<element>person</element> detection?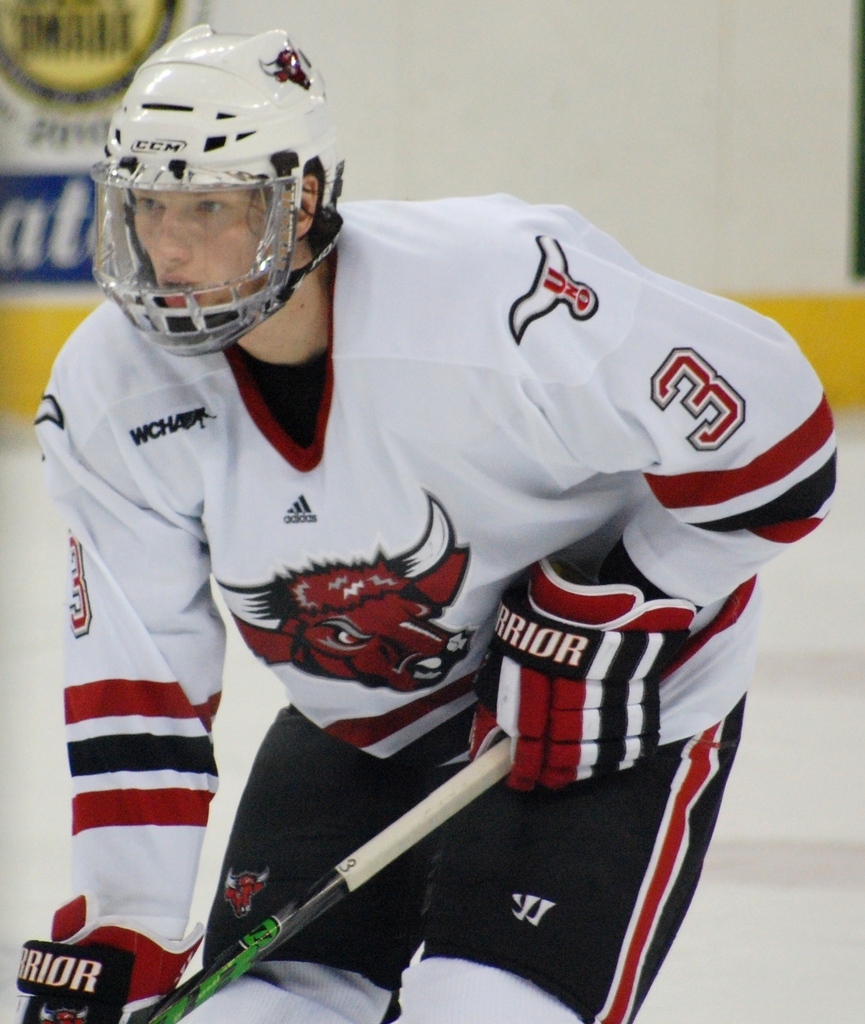
(x1=51, y1=33, x2=776, y2=1023)
